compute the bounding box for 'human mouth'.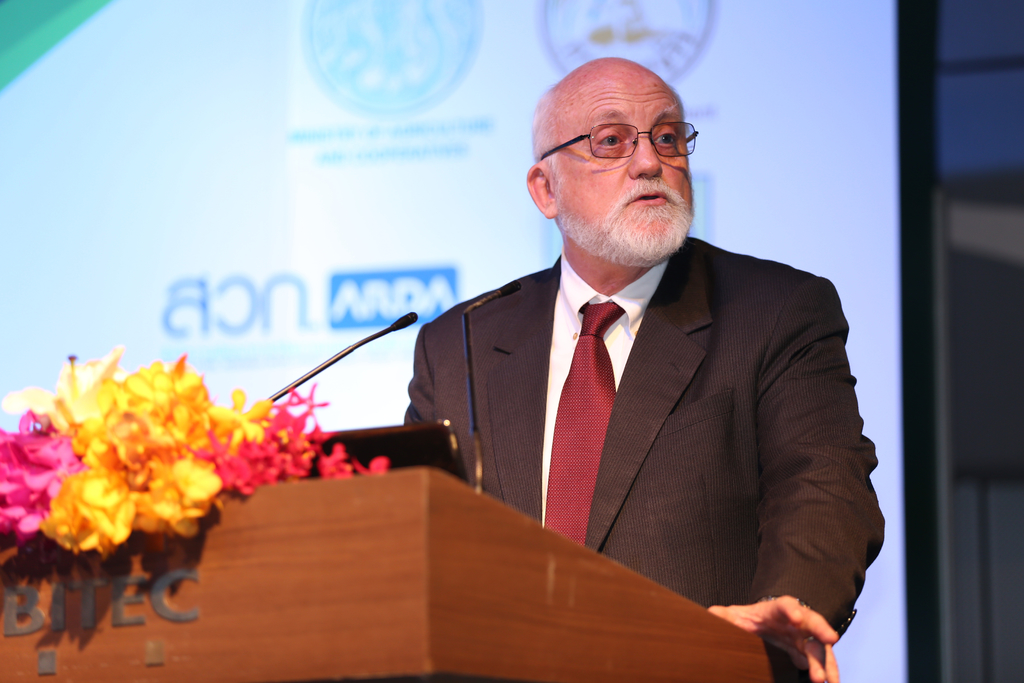
pyautogui.locateOnScreen(625, 190, 666, 208).
